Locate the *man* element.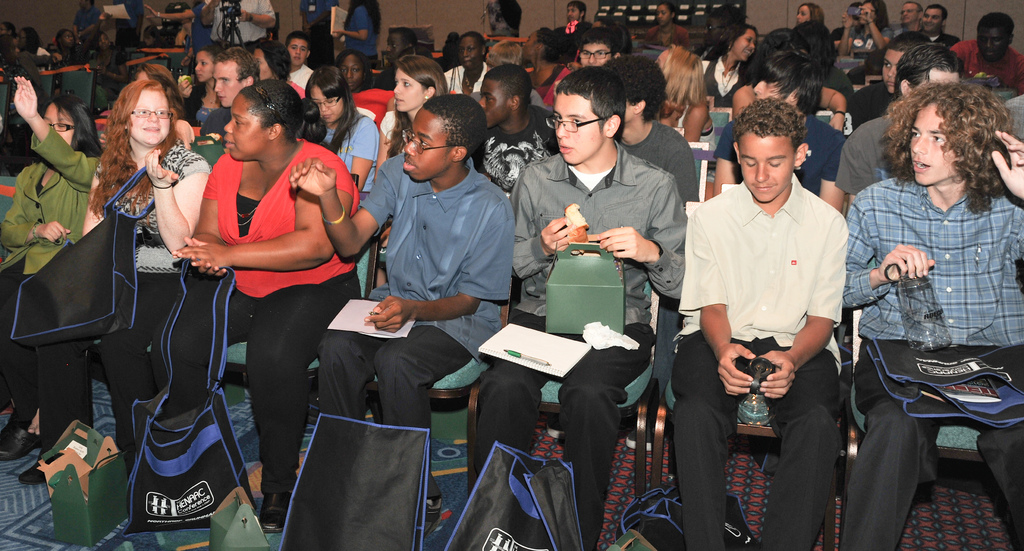
Element bbox: x1=712, y1=48, x2=840, y2=212.
